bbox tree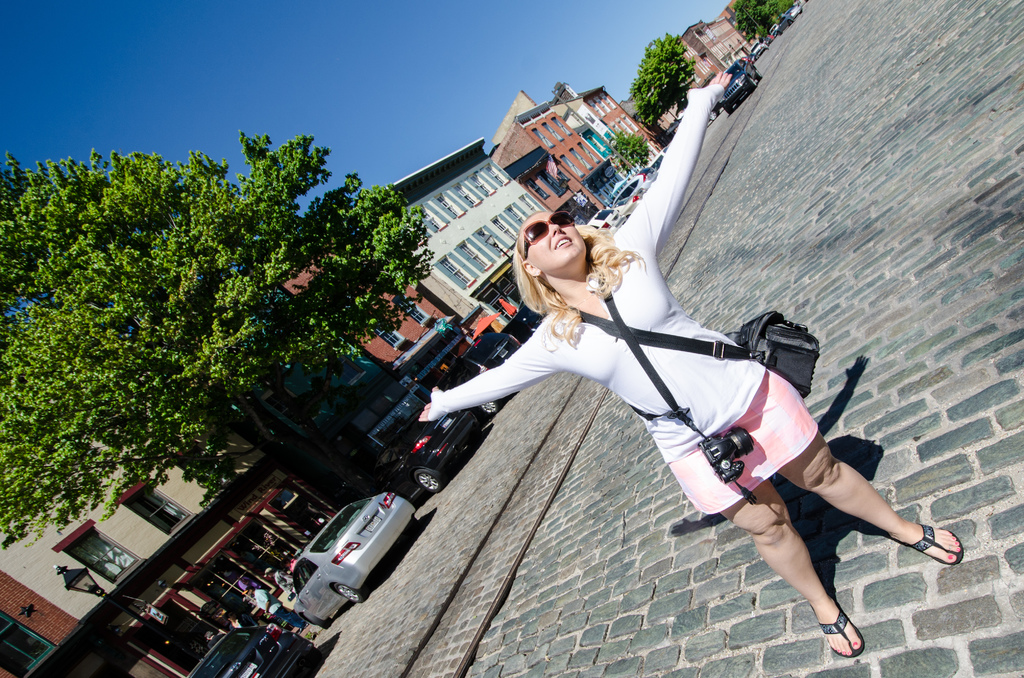
{"left": 603, "top": 131, "right": 654, "bottom": 170}
